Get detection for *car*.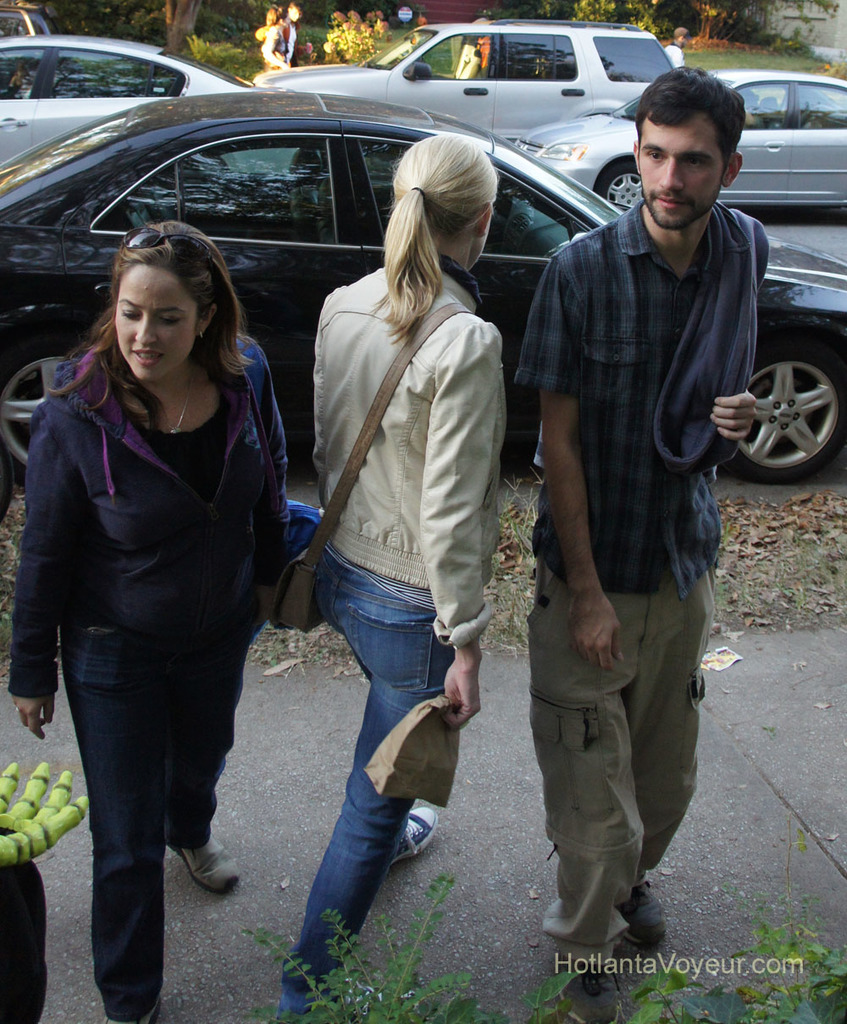
Detection: left=298, top=19, right=698, bottom=149.
